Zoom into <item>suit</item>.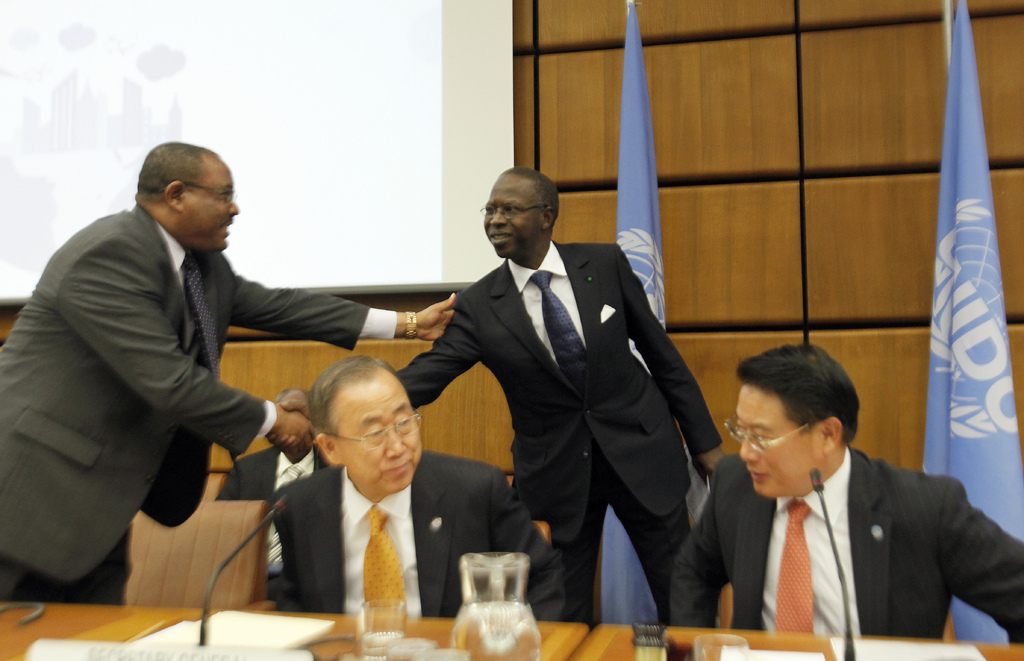
Zoom target: rect(270, 452, 564, 630).
